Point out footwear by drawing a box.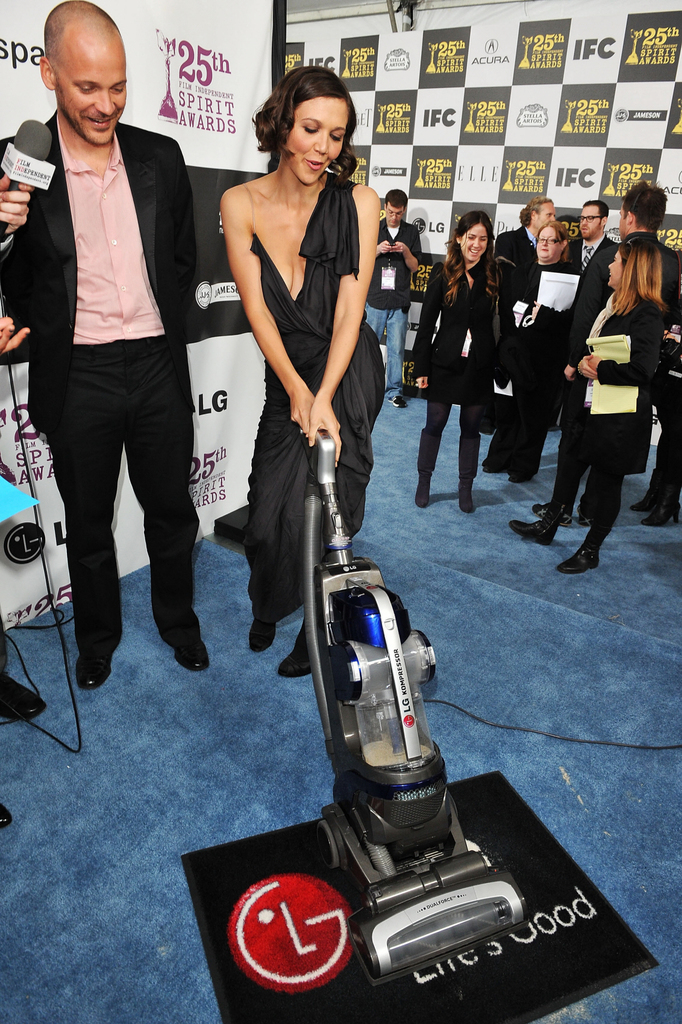
[555,545,604,575].
